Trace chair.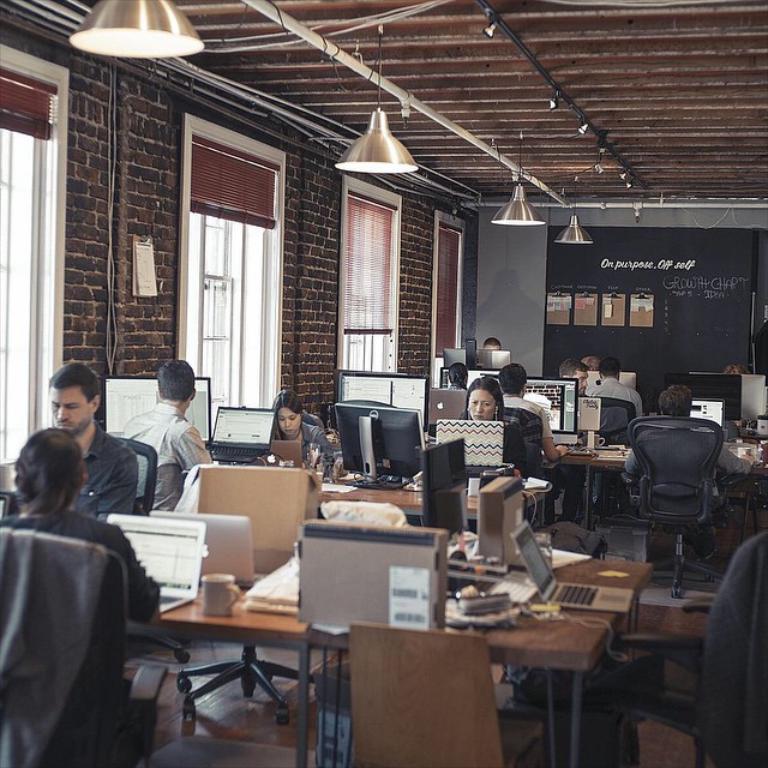
Traced to 109:438:187:678.
